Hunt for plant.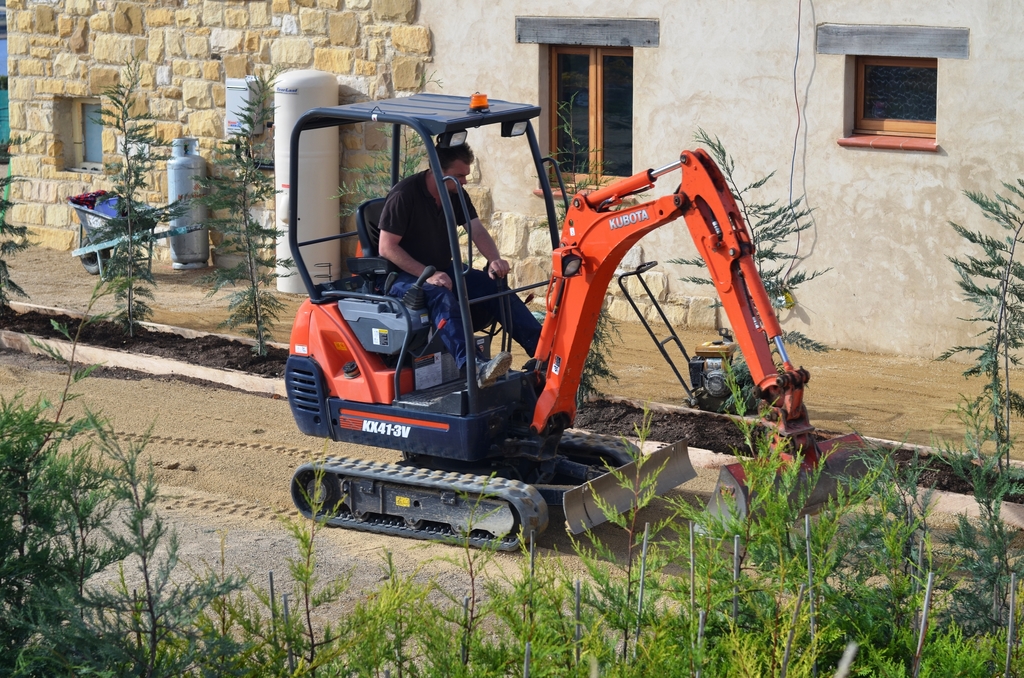
Hunted down at bbox=(528, 81, 636, 407).
